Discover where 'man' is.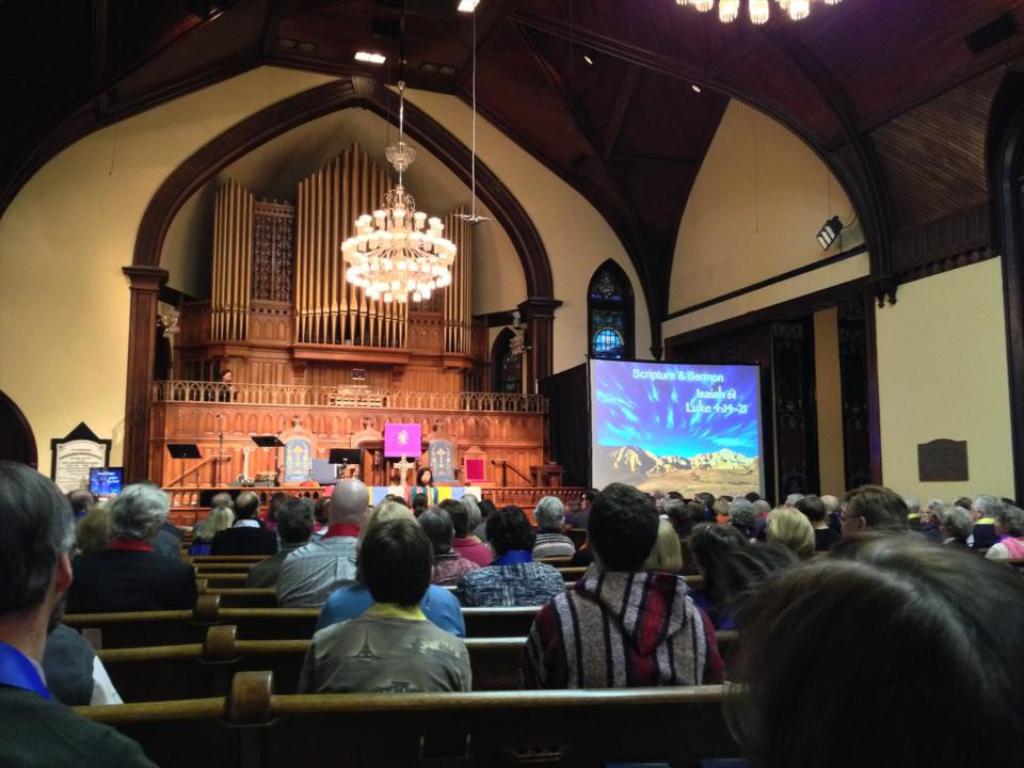
Discovered at 516 477 729 694.
